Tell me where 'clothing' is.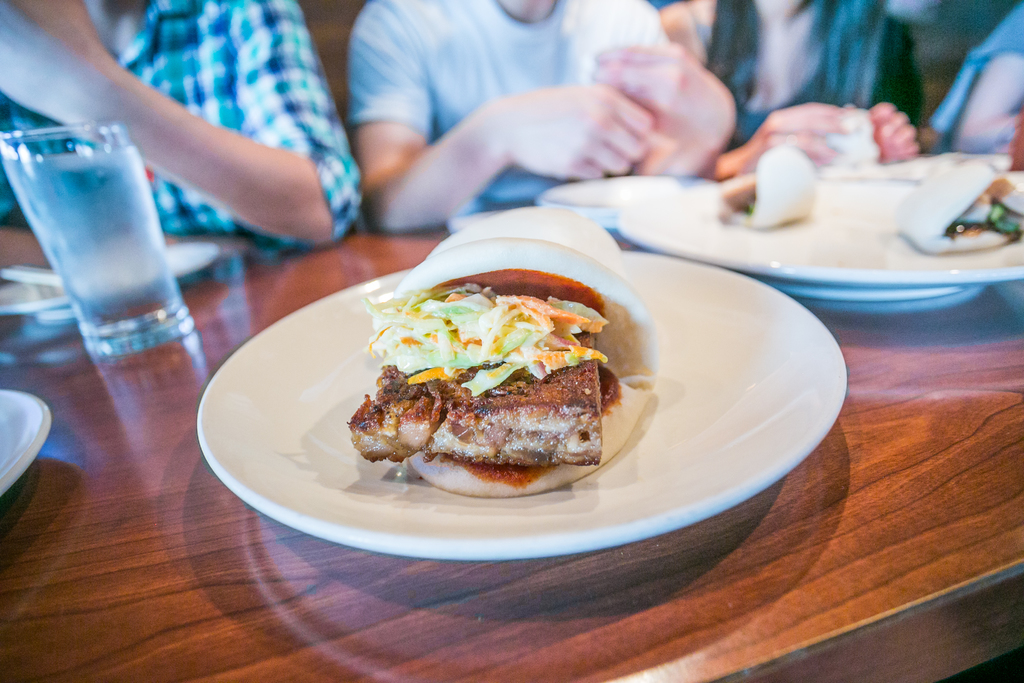
'clothing' is at left=927, top=0, right=1023, bottom=148.
